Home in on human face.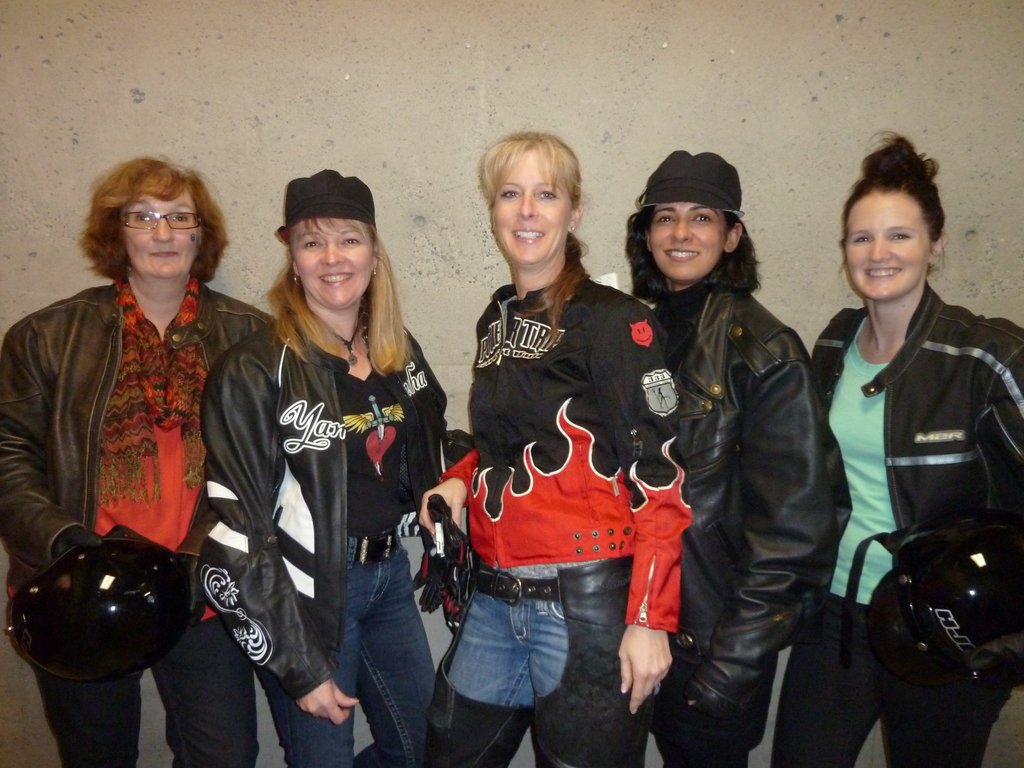
Homed in at box(845, 189, 932, 300).
